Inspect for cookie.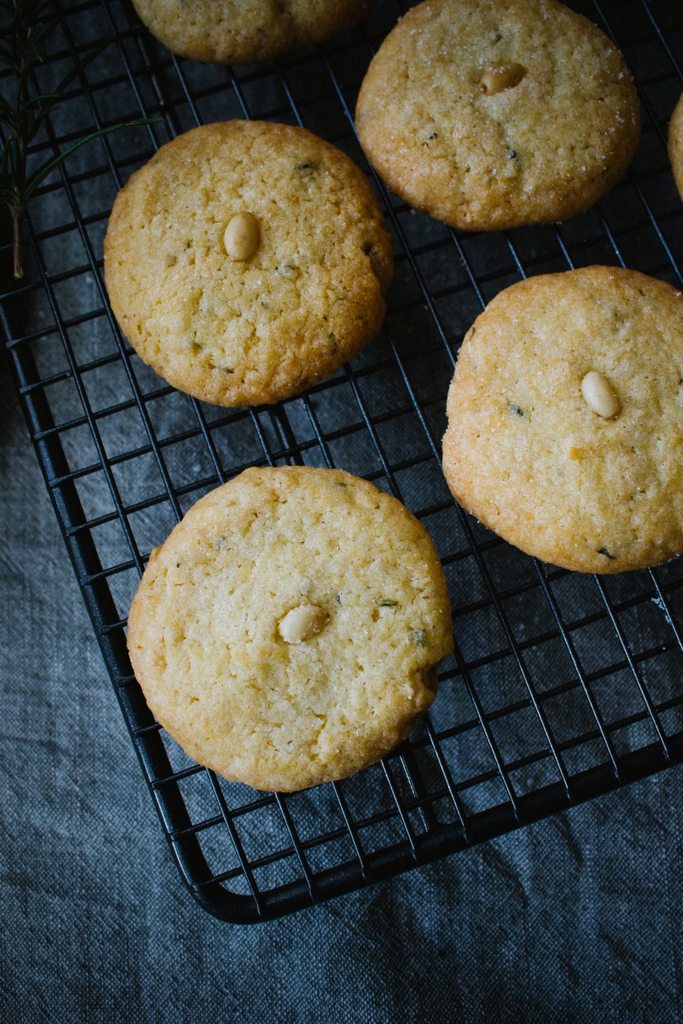
Inspection: rect(441, 261, 682, 577).
